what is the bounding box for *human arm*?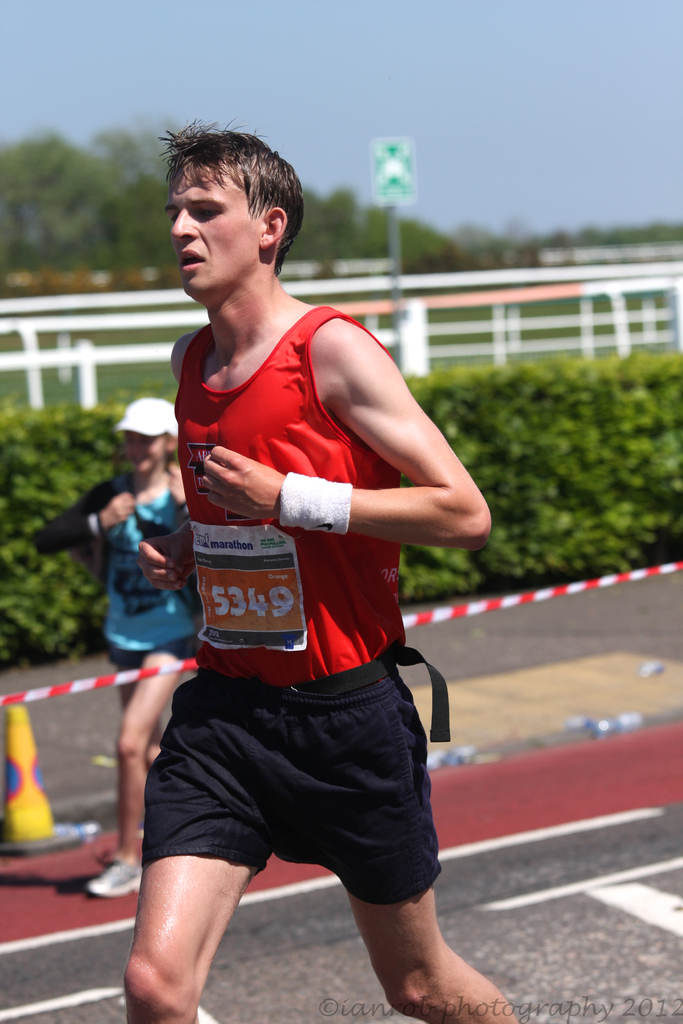
x1=26 y1=476 x2=143 y2=557.
